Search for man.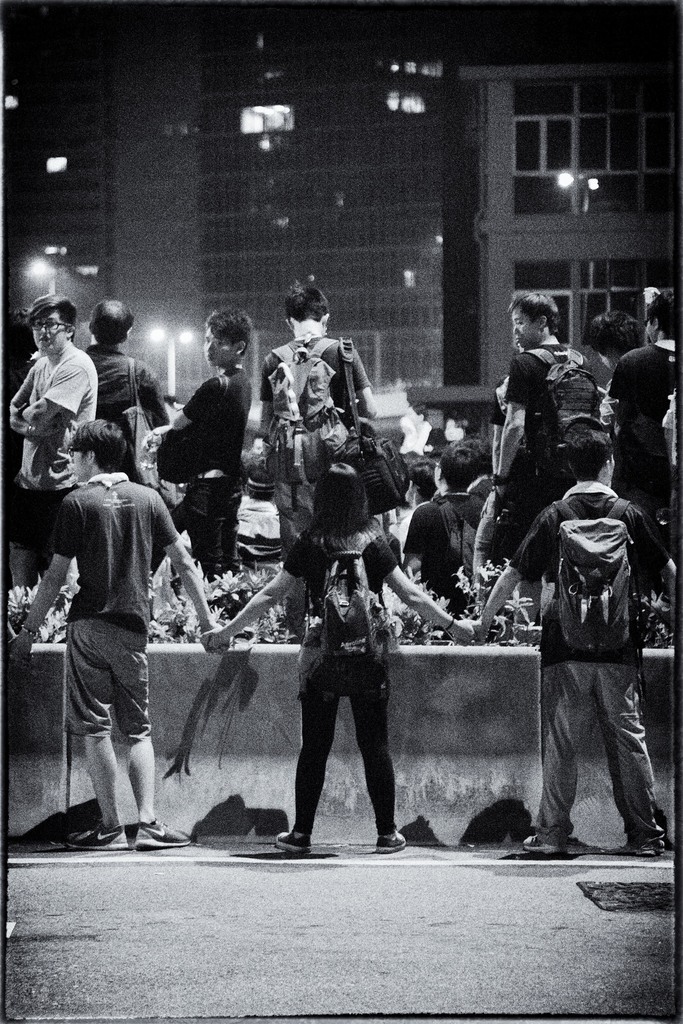
Found at bbox=[10, 296, 110, 507].
